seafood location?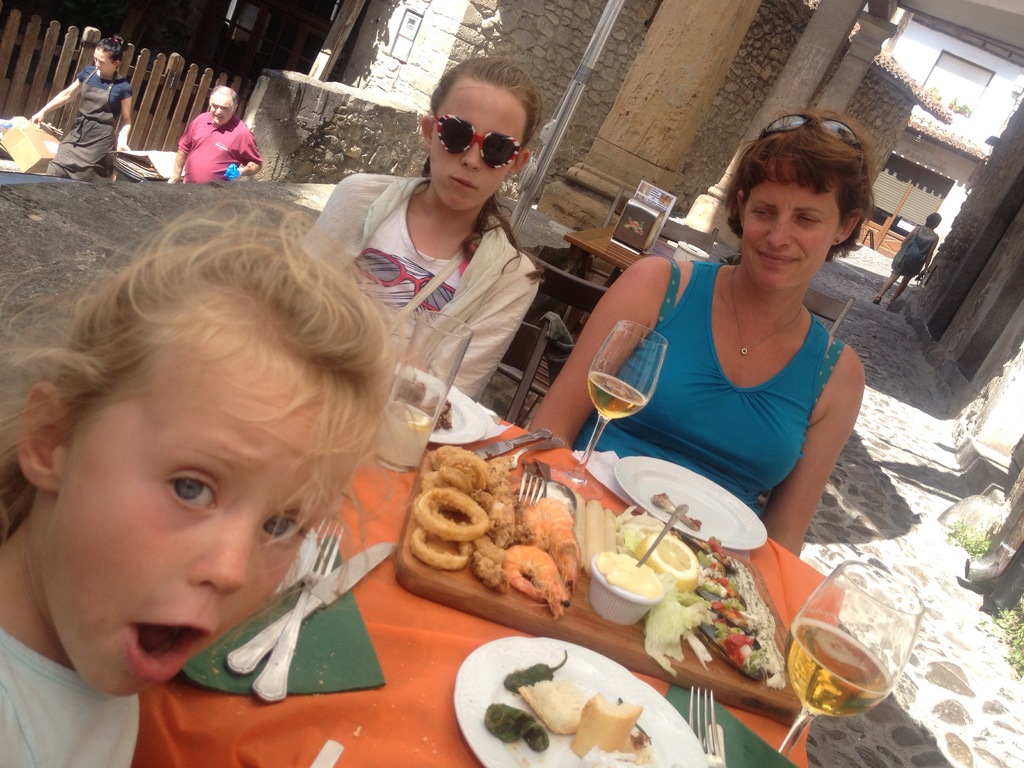
detection(692, 588, 756, 636)
